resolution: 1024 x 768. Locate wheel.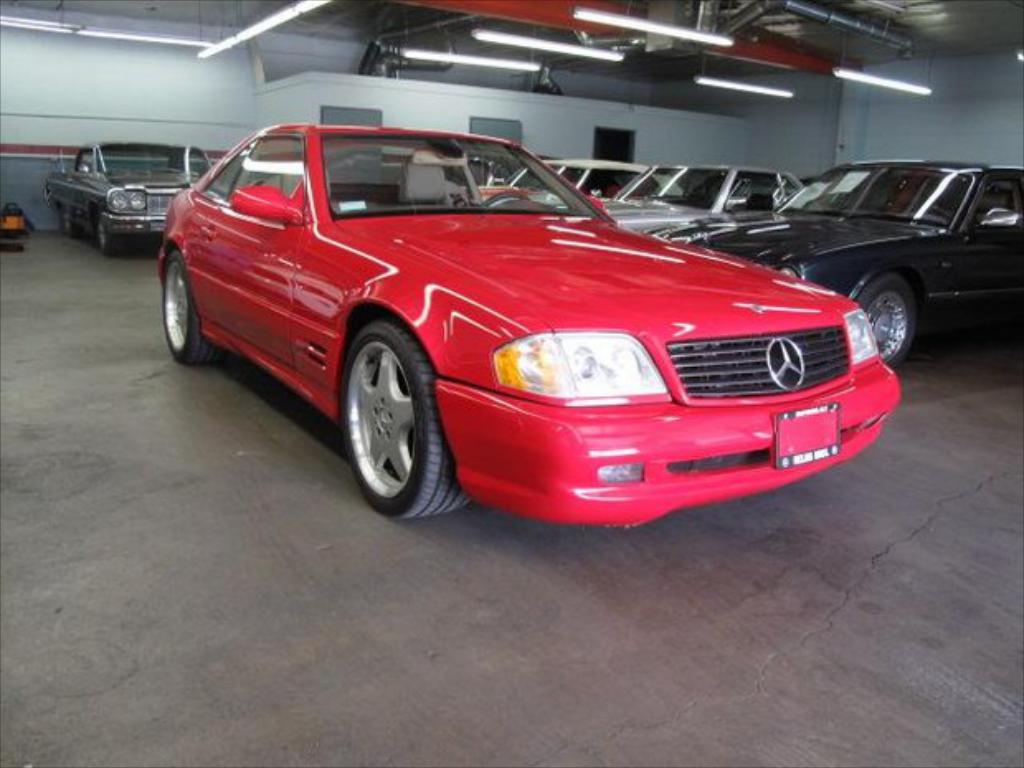
(left=856, top=273, right=912, bottom=370).
